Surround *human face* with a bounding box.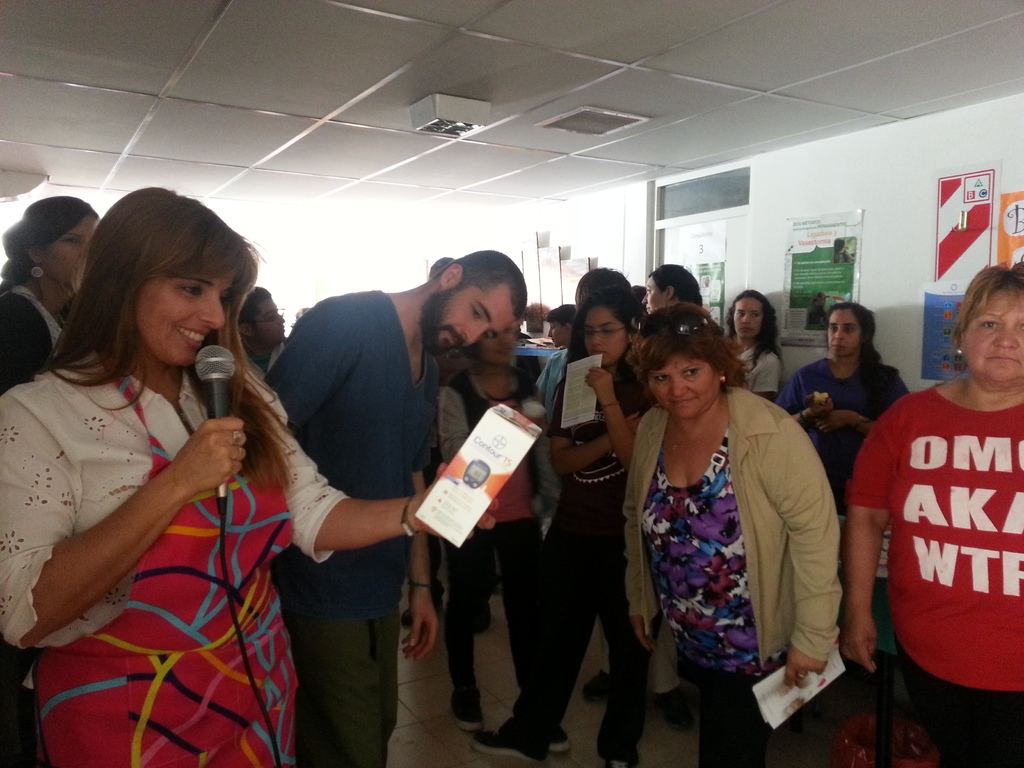
bbox=[135, 268, 233, 364].
